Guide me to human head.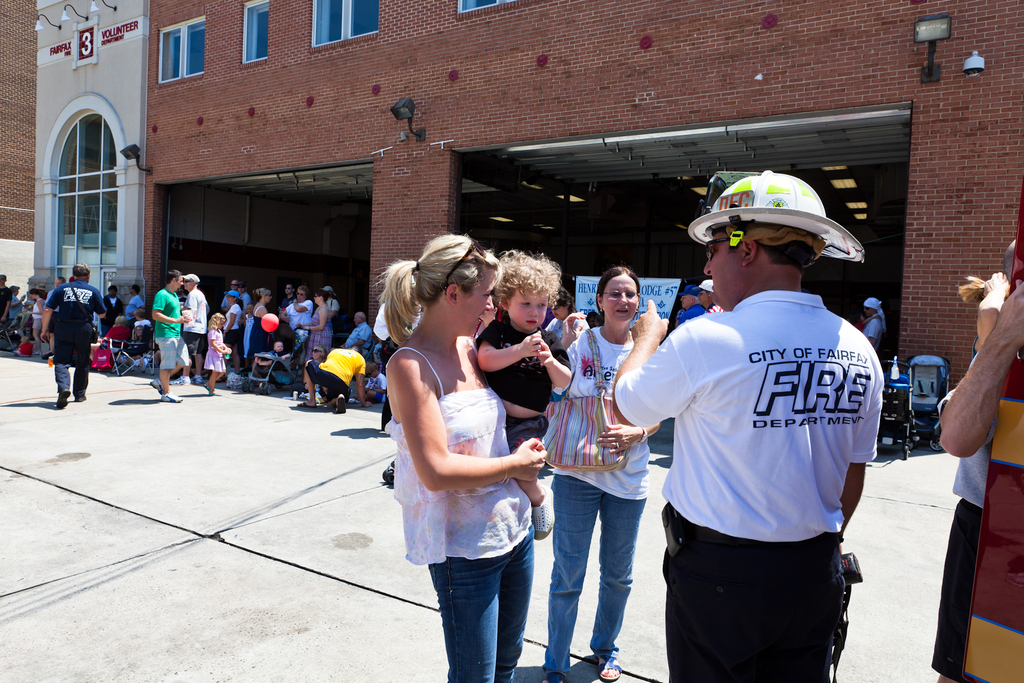
Guidance: crop(168, 269, 184, 287).
